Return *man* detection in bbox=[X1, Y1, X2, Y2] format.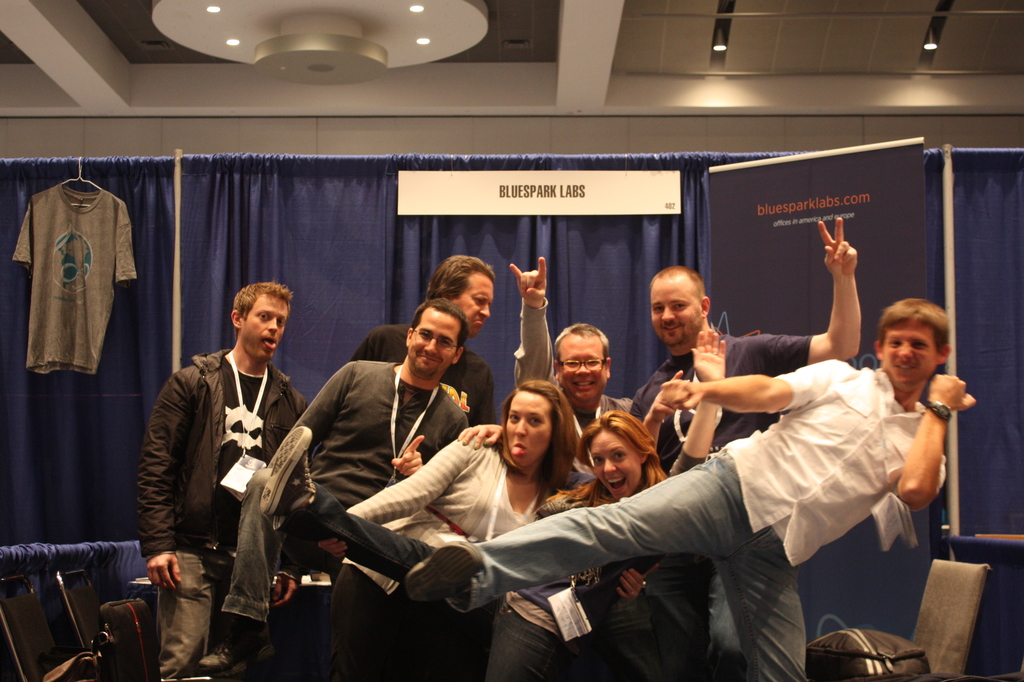
bbox=[627, 216, 857, 681].
